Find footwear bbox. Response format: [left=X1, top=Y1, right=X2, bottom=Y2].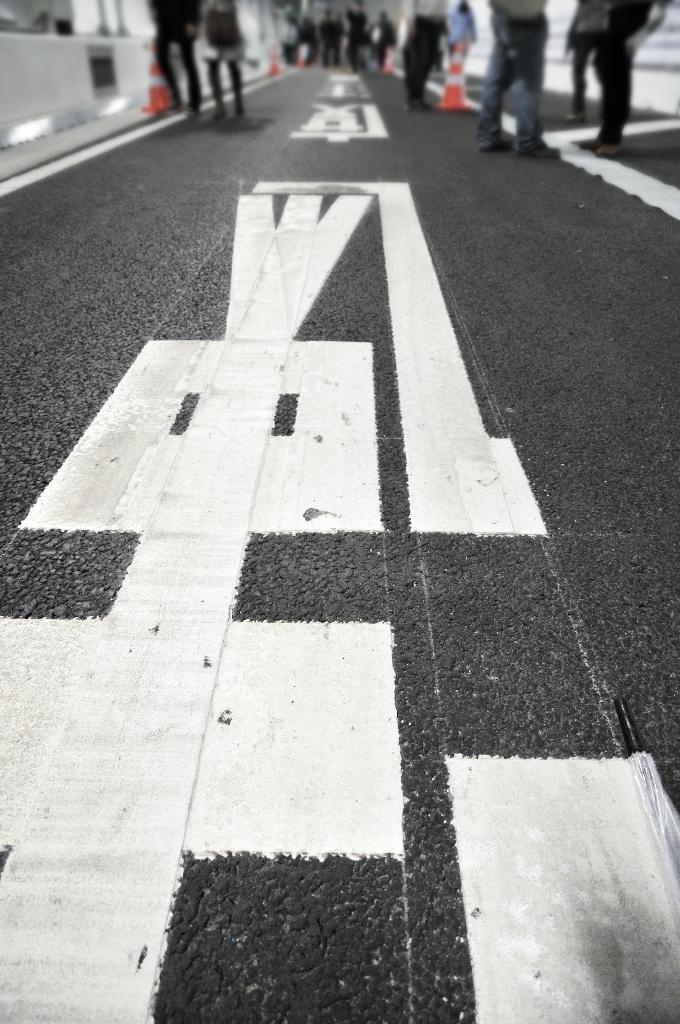
[left=478, top=138, right=515, bottom=154].
